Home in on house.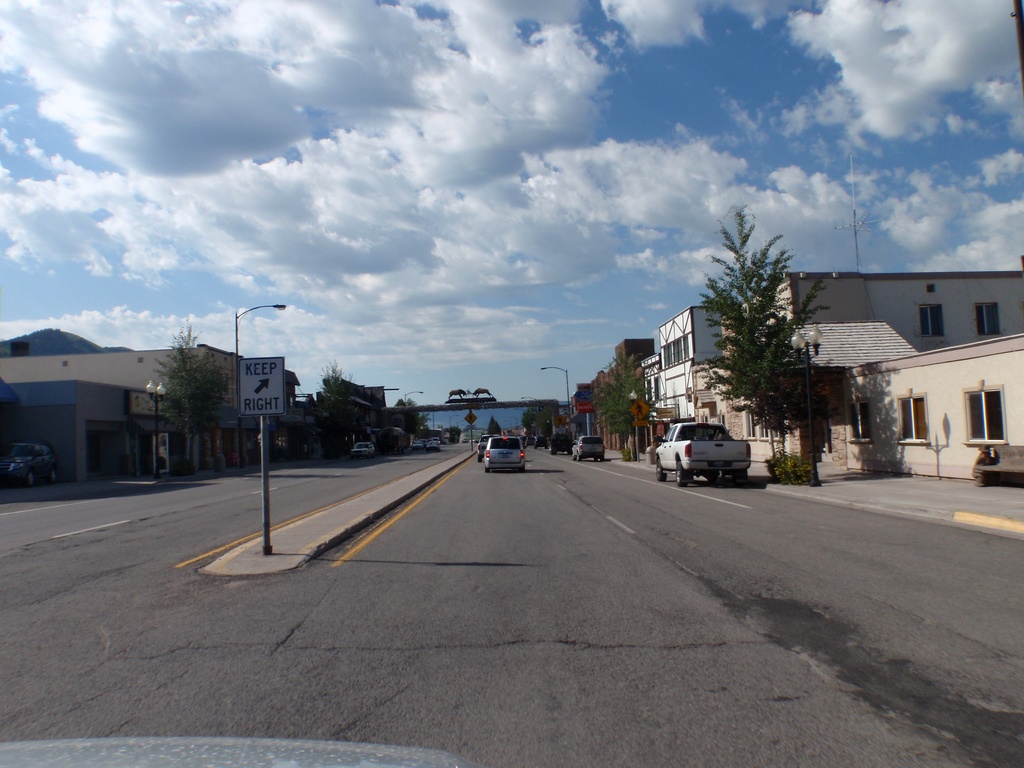
Homed in at [665,311,726,456].
